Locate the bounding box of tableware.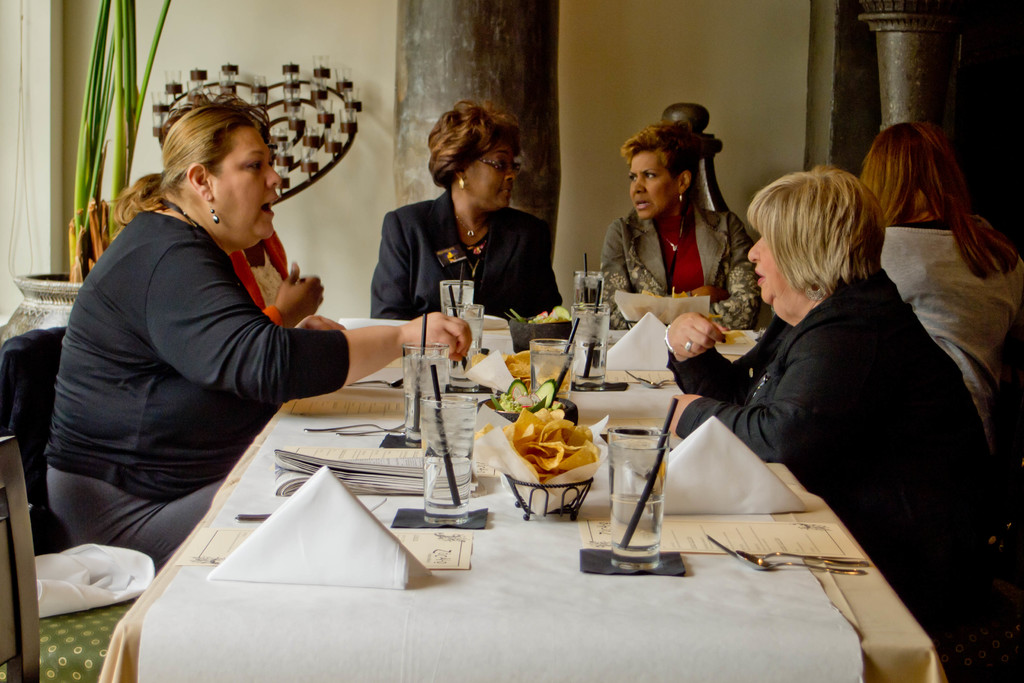
Bounding box: 446/295/484/367.
